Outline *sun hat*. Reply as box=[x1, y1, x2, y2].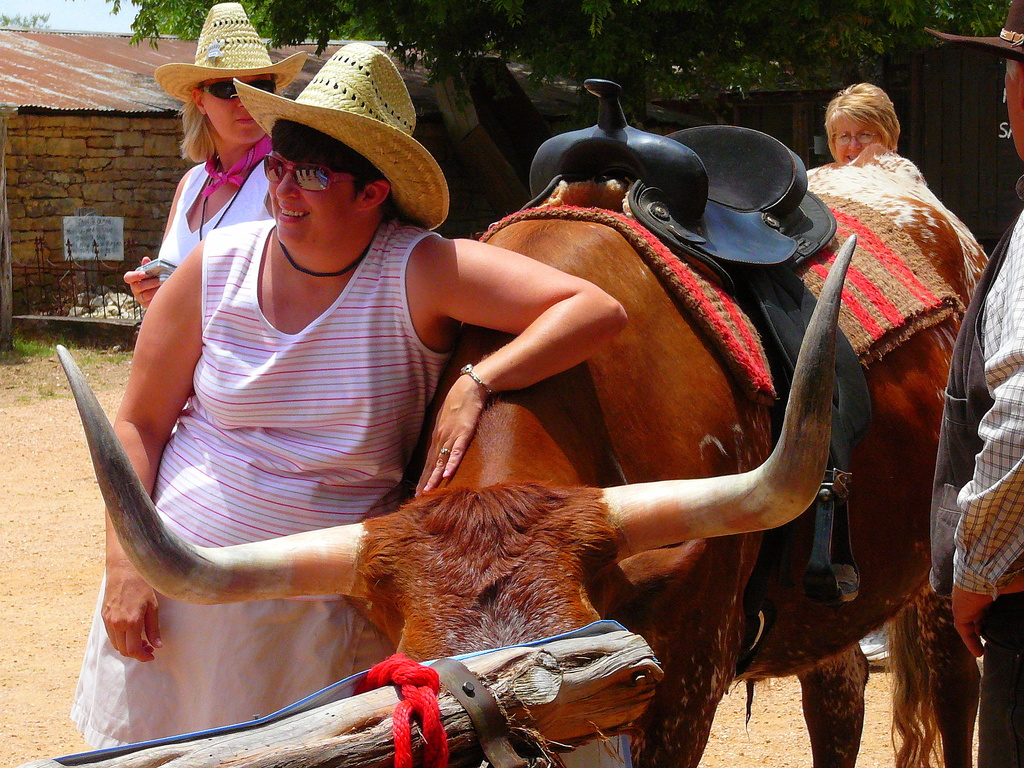
box=[230, 42, 451, 249].
